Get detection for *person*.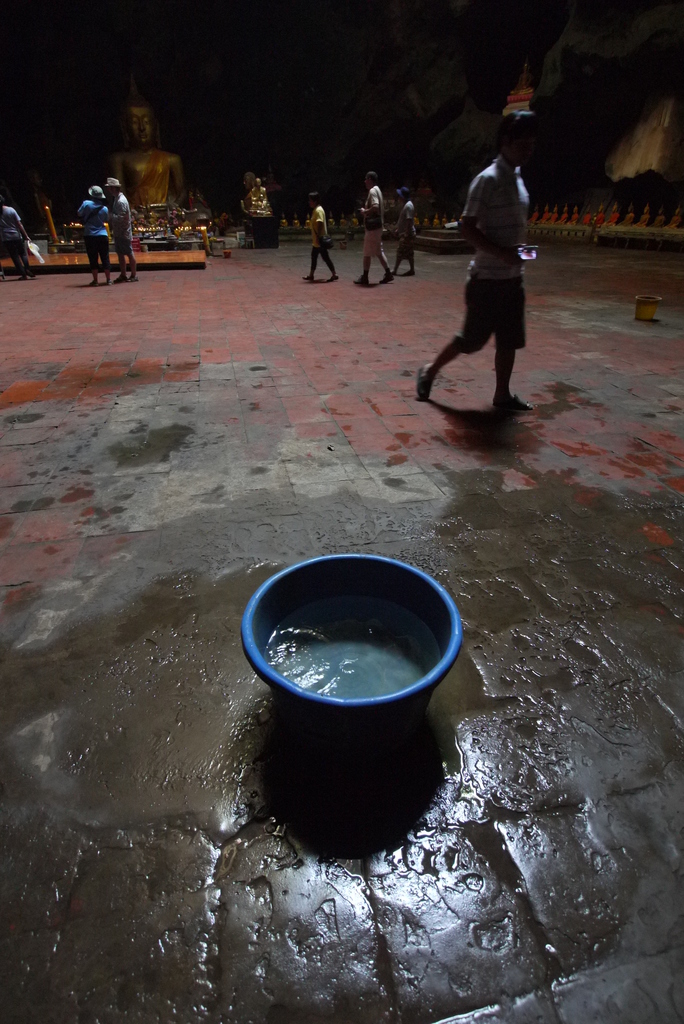
Detection: <region>450, 212, 457, 225</region>.
